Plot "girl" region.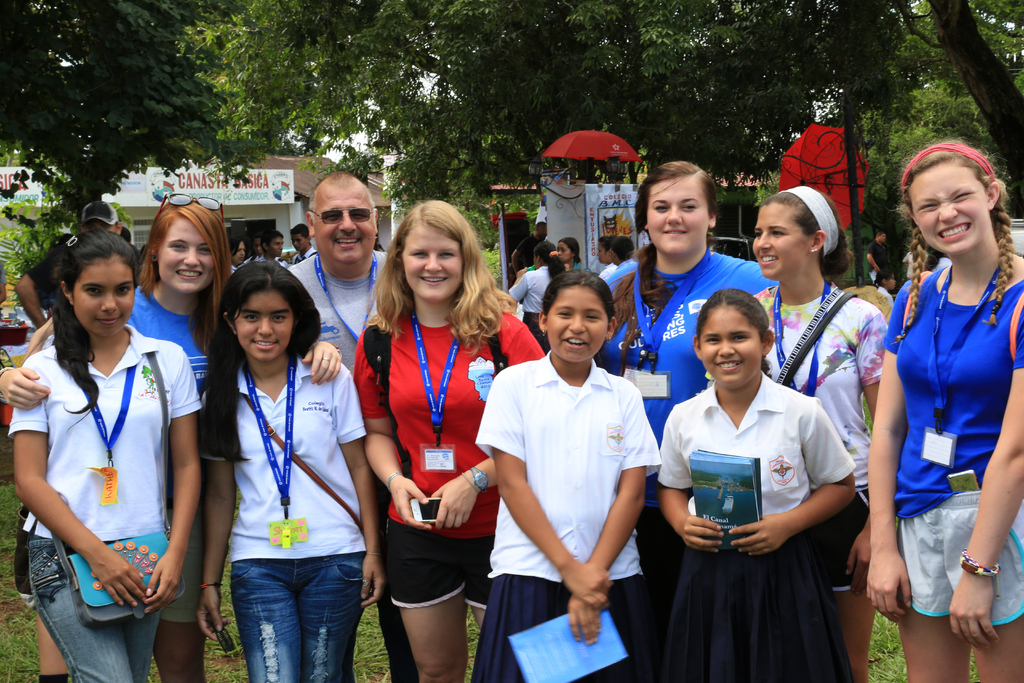
Plotted at x1=343 y1=204 x2=547 y2=682.
